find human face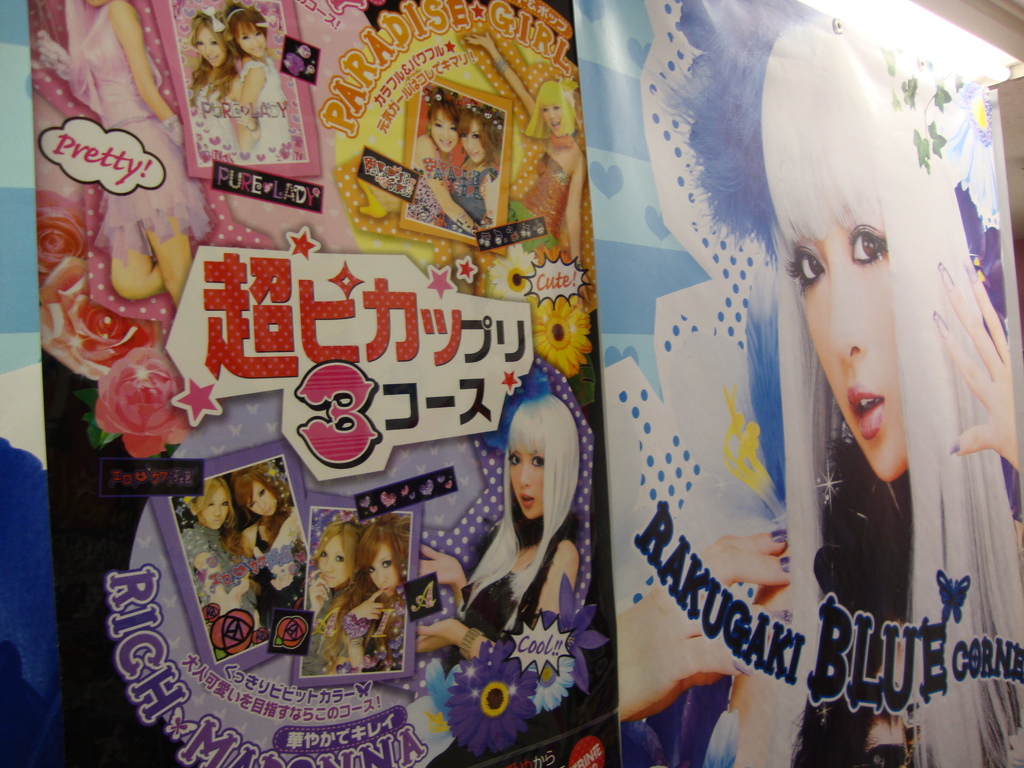
[left=541, top=103, right=563, bottom=136]
